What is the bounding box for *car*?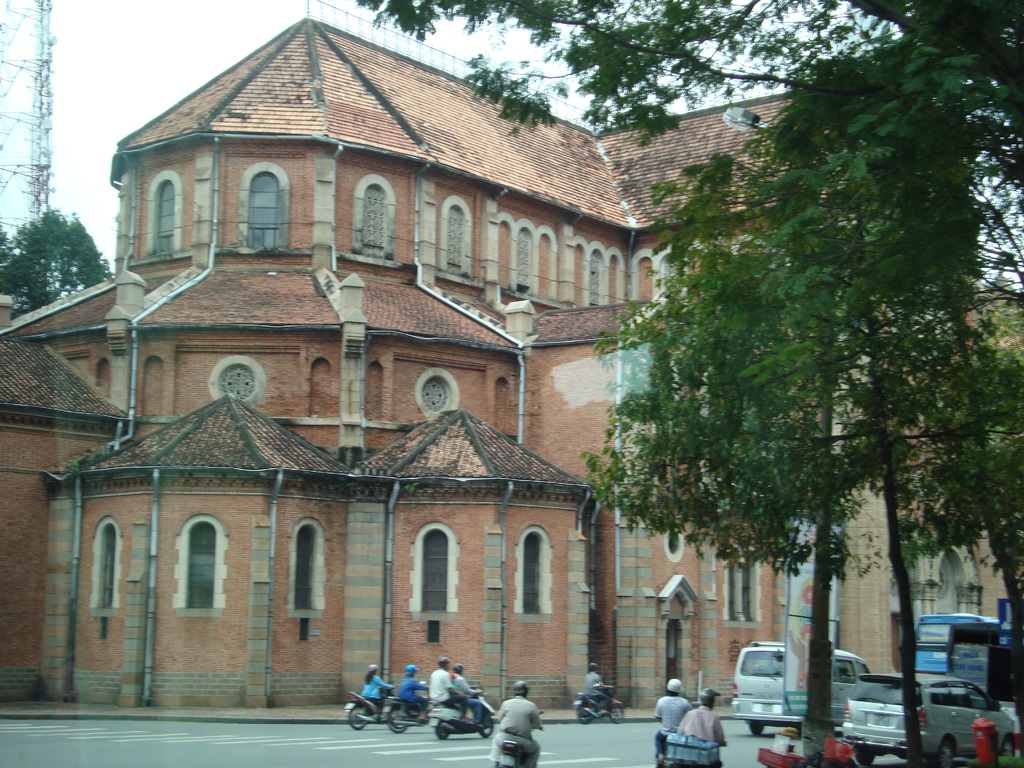
rect(724, 641, 873, 741).
